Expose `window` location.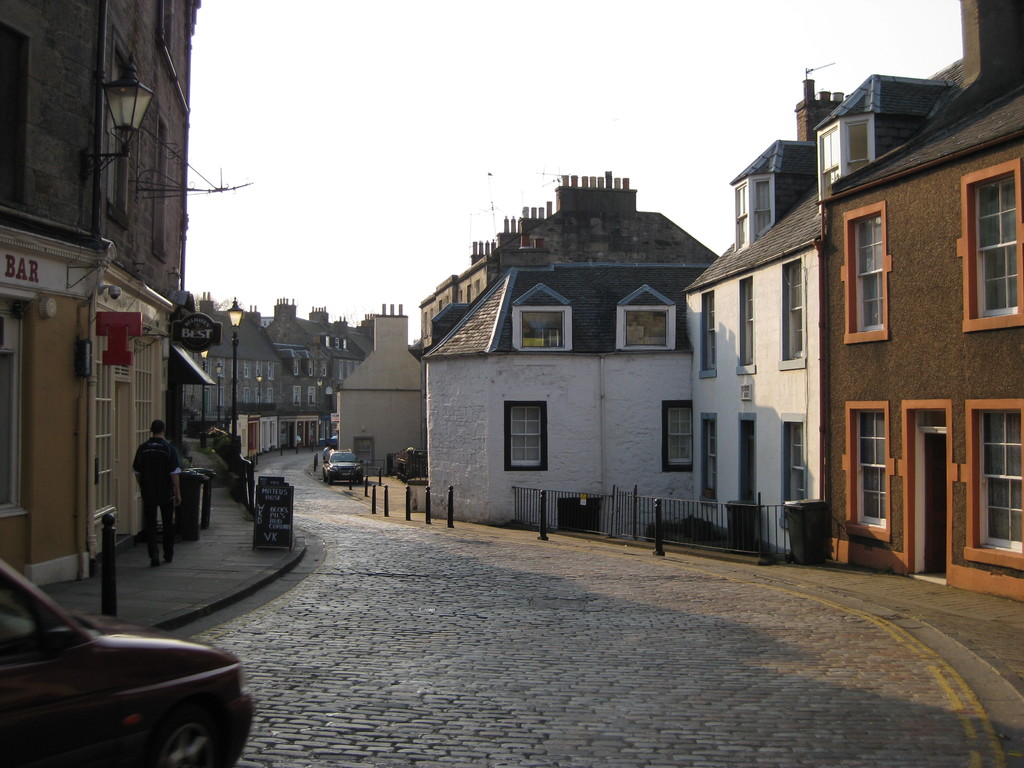
Exposed at box(309, 360, 310, 378).
